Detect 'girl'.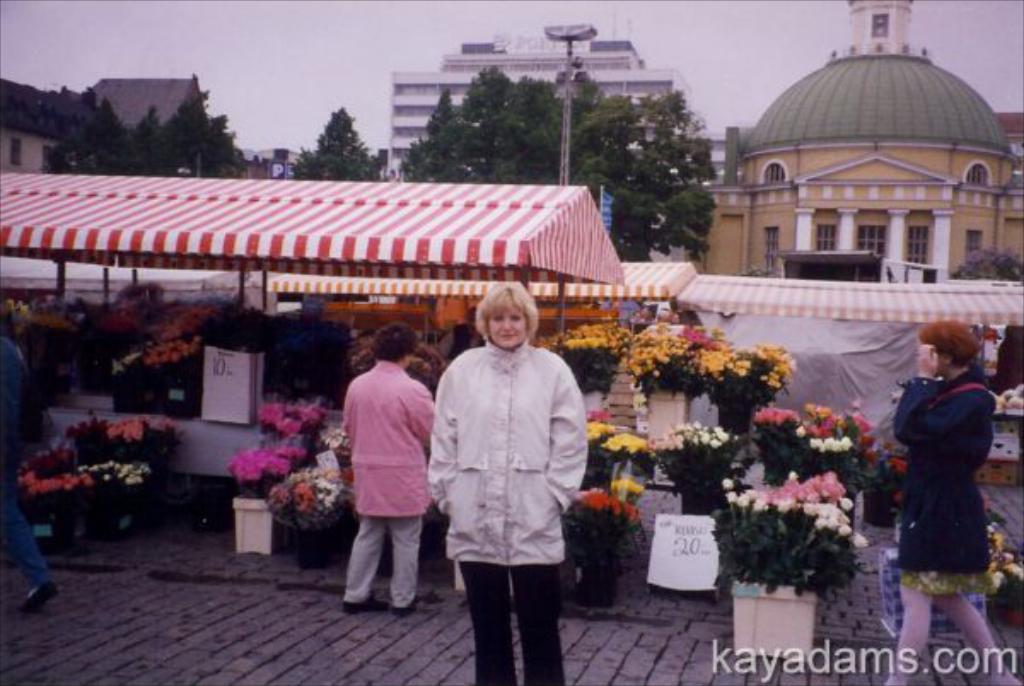
Detected at (425, 283, 585, 684).
